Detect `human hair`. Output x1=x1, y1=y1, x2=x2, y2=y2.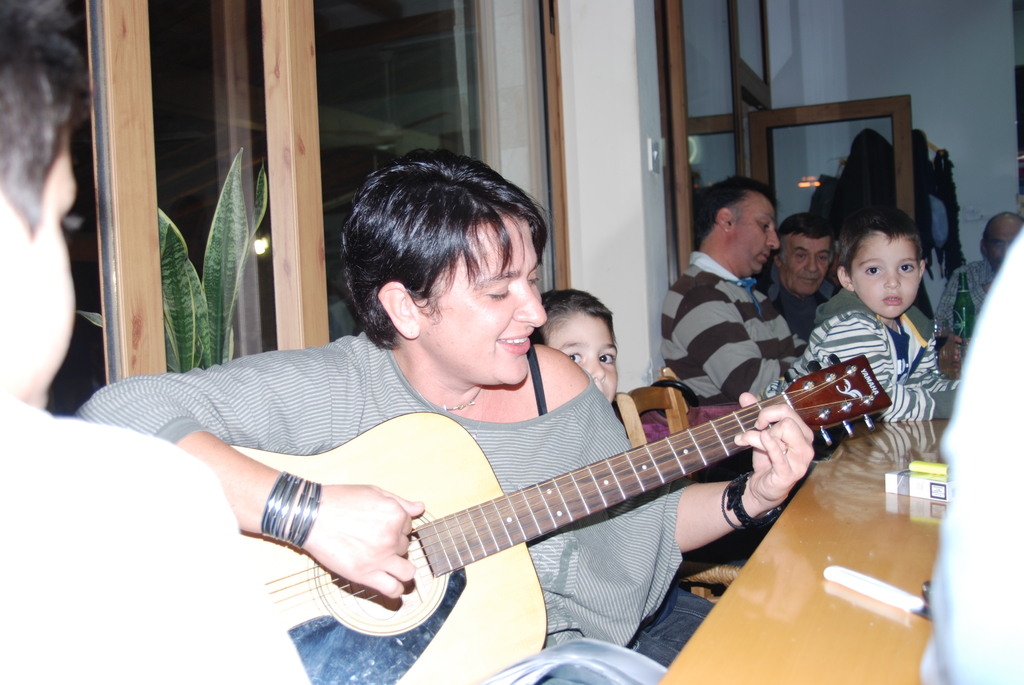
x1=0, y1=0, x2=95, y2=239.
